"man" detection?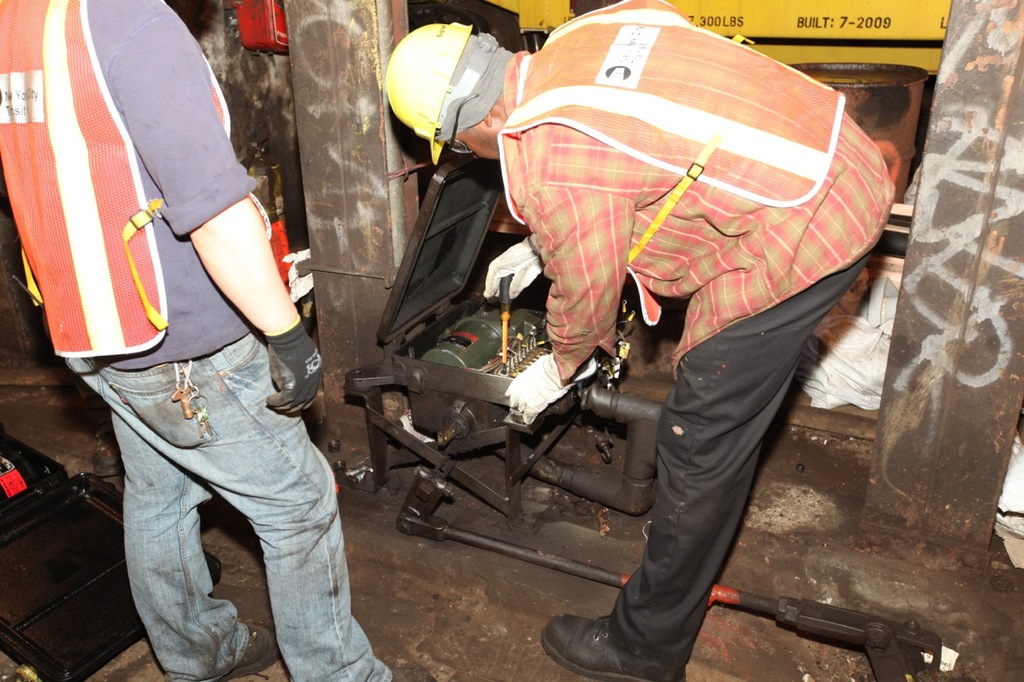
<bbox>410, 10, 875, 658</bbox>
